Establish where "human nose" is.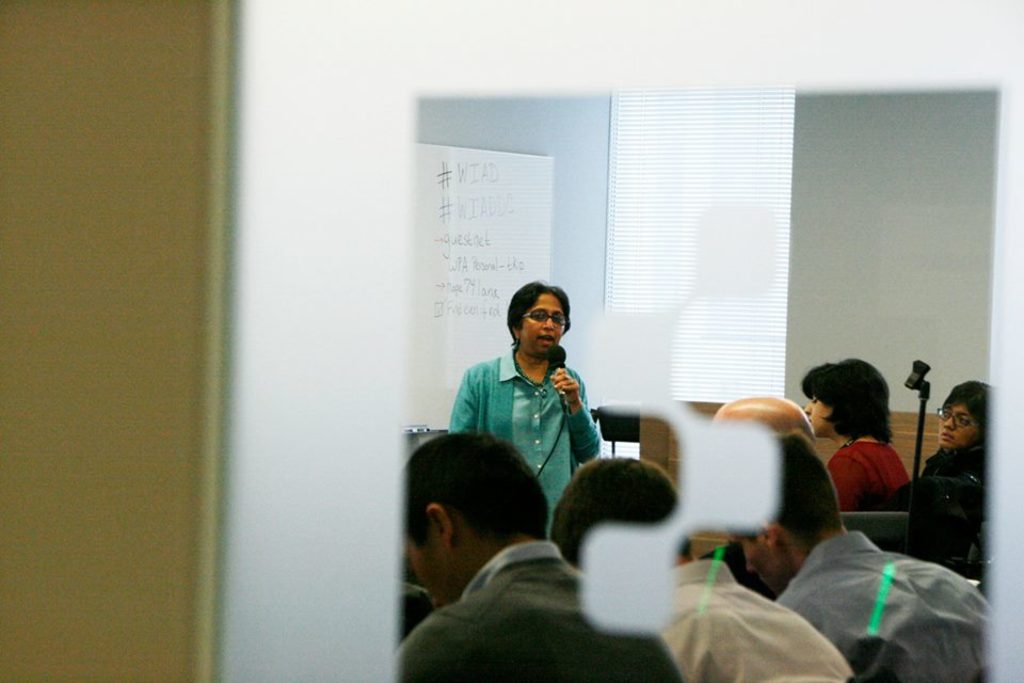
Established at x1=543 y1=318 x2=558 y2=332.
